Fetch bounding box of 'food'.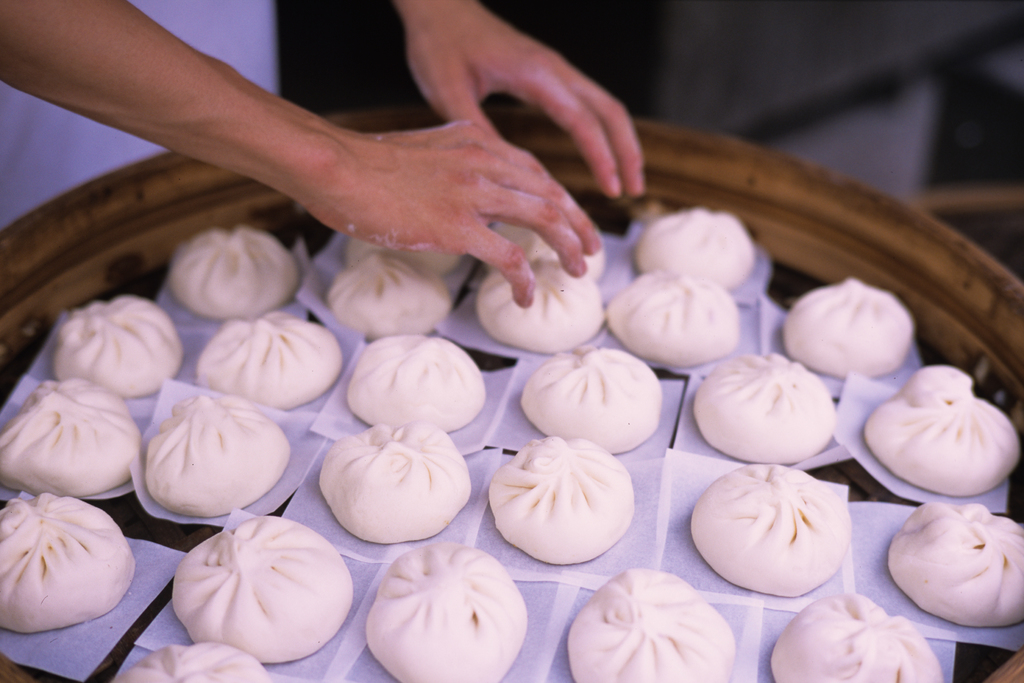
Bbox: pyautogui.locateOnScreen(646, 198, 735, 281).
